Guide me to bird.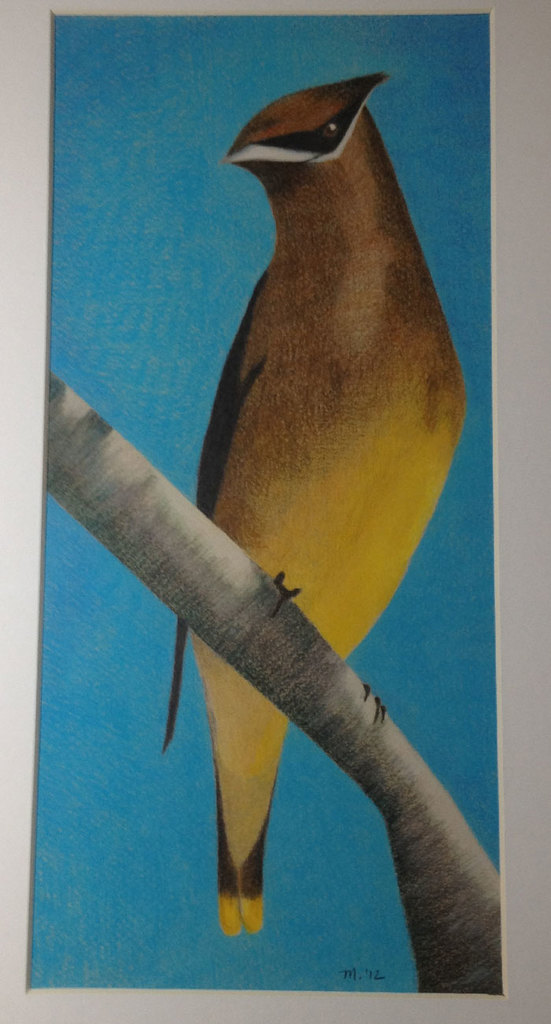
Guidance: box(151, 97, 492, 851).
